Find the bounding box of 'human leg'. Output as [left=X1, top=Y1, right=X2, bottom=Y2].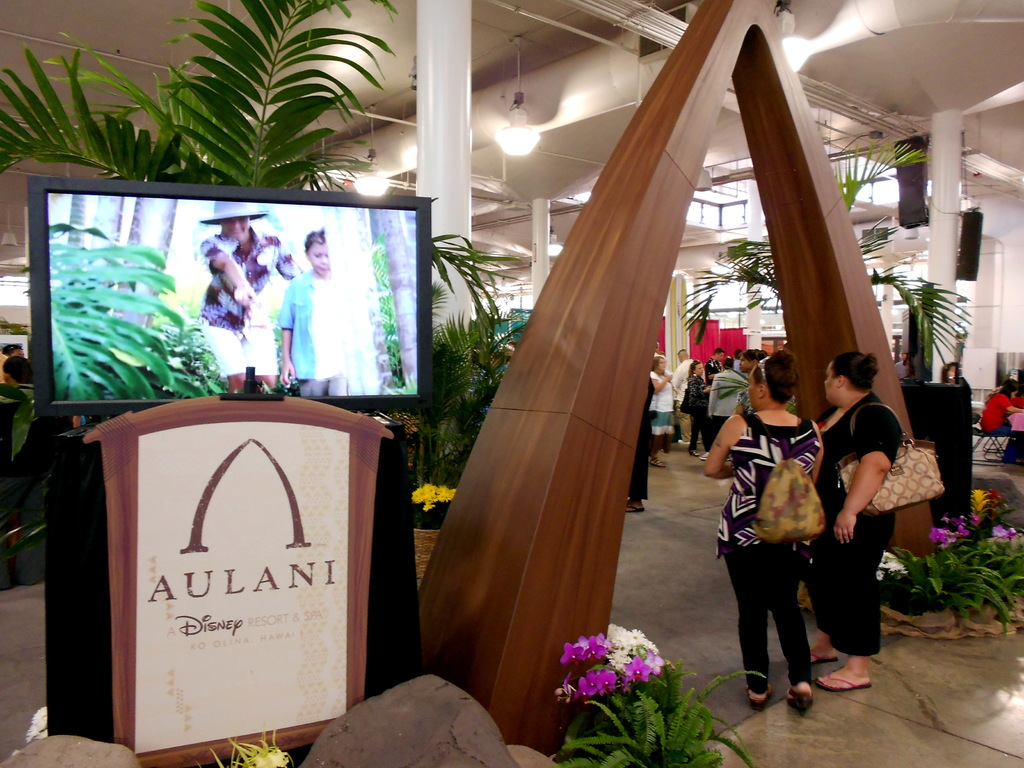
[left=685, top=399, right=702, bottom=461].
